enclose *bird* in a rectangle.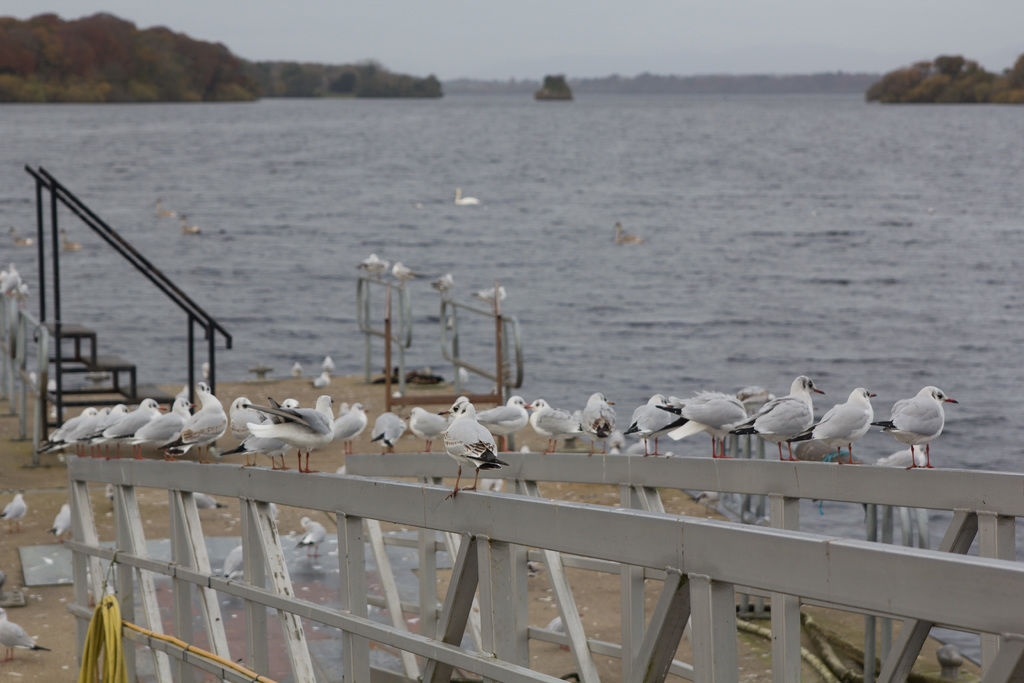
(left=470, top=288, right=511, bottom=311).
